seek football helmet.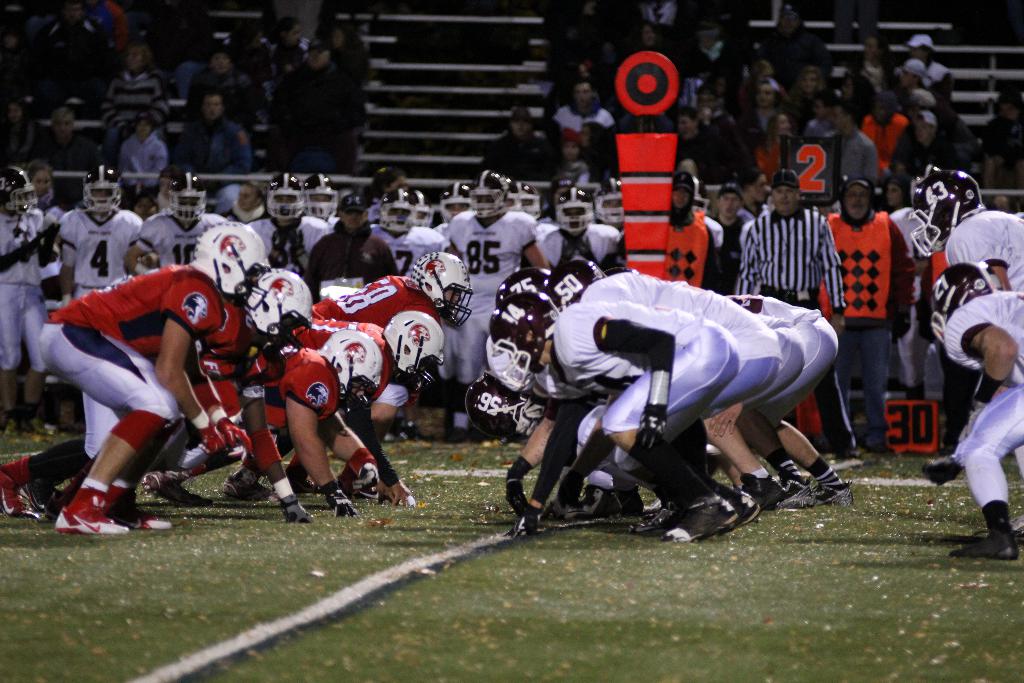
<region>320, 328, 383, 415</region>.
